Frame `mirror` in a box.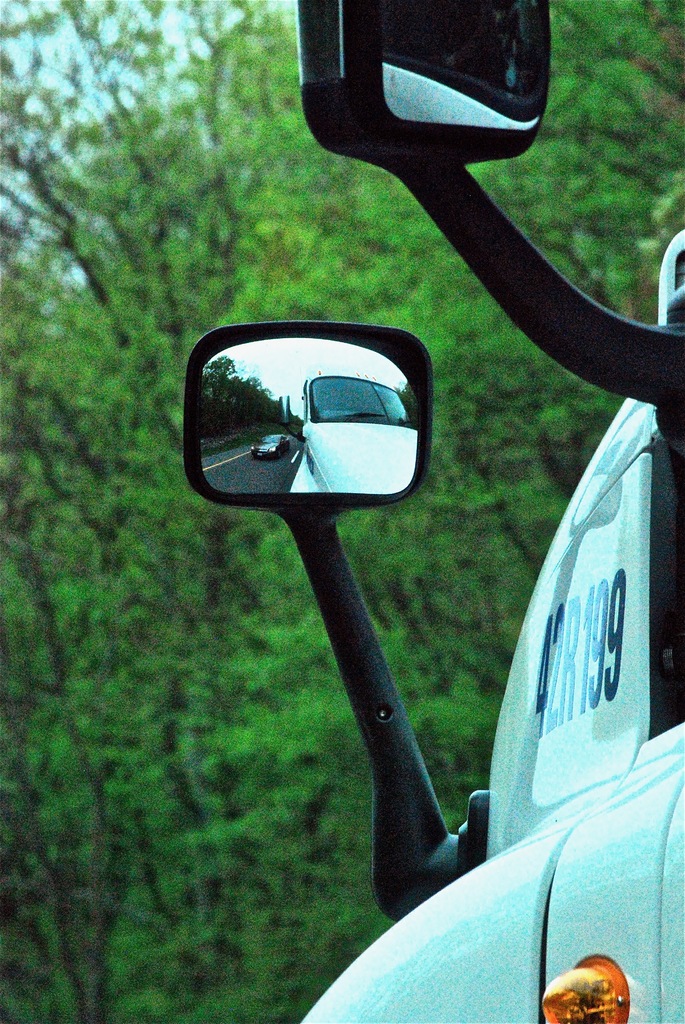
bbox(379, 3, 556, 122).
